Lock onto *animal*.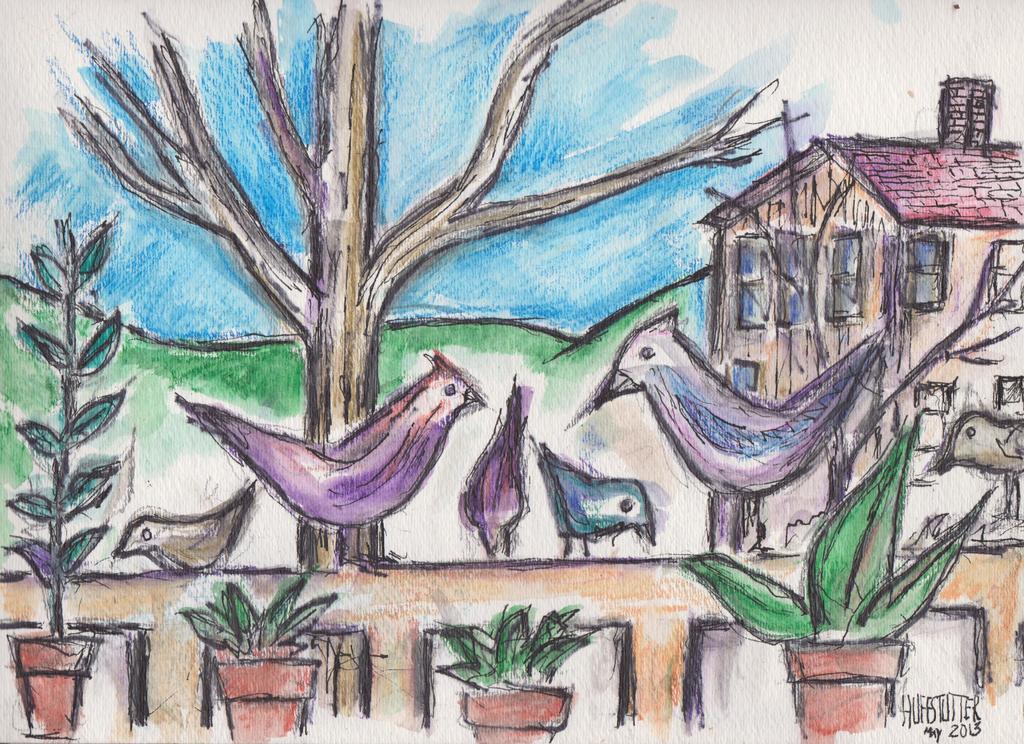
Locked: (left=934, top=414, right=1023, bottom=477).
